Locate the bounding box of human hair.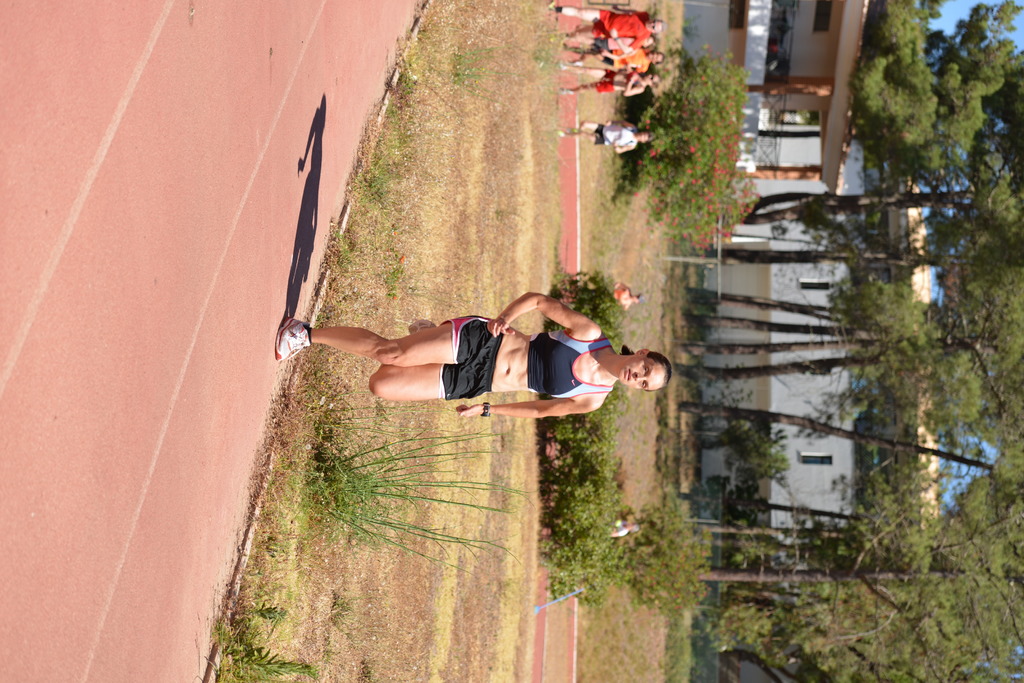
Bounding box: l=614, t=346, r=671, b=389.
